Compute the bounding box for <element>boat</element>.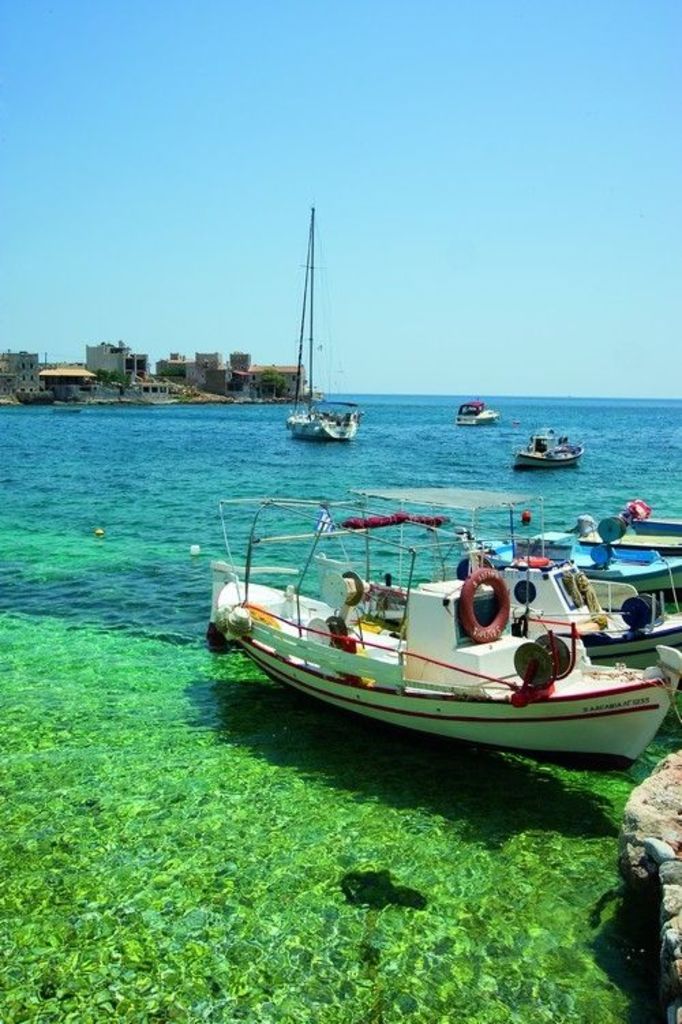
<bbox>516, 423, 591, 470</bbox>.
